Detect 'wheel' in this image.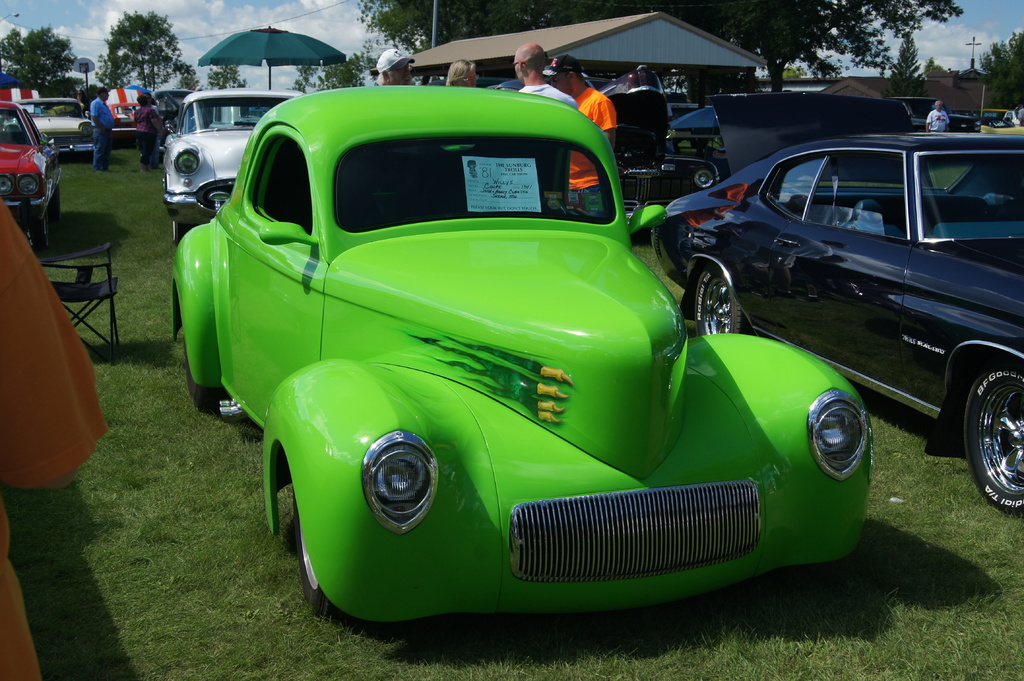
Detection: 50/188/61/222.
